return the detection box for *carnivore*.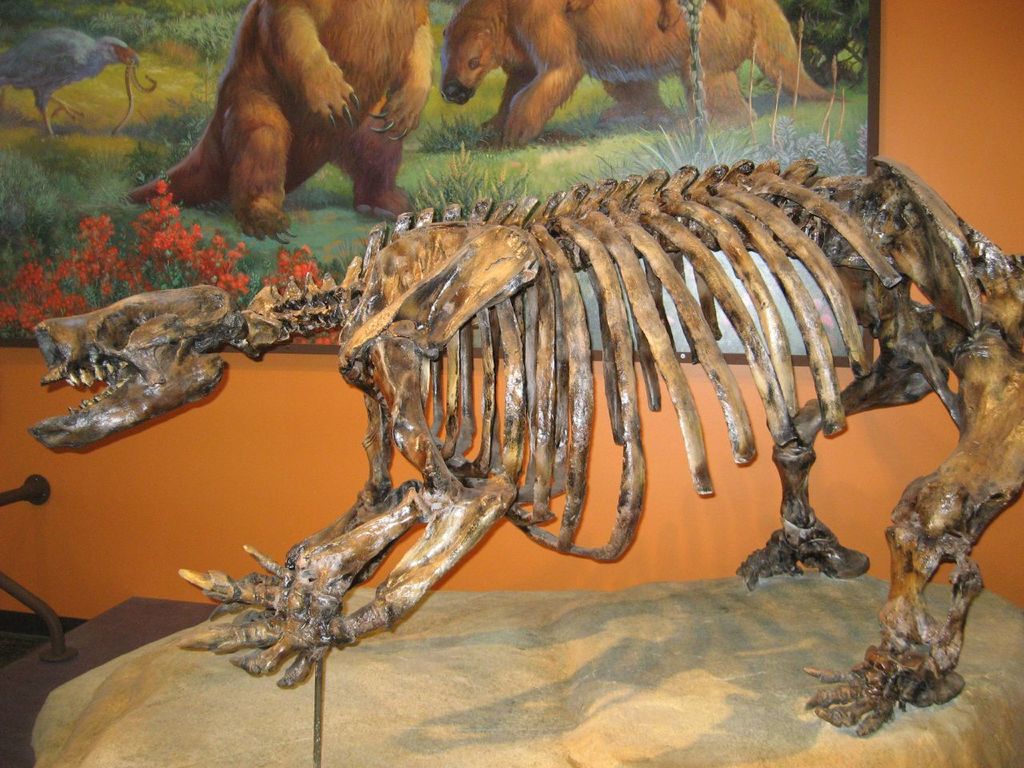
BBox(145, 17, 421, 226).
